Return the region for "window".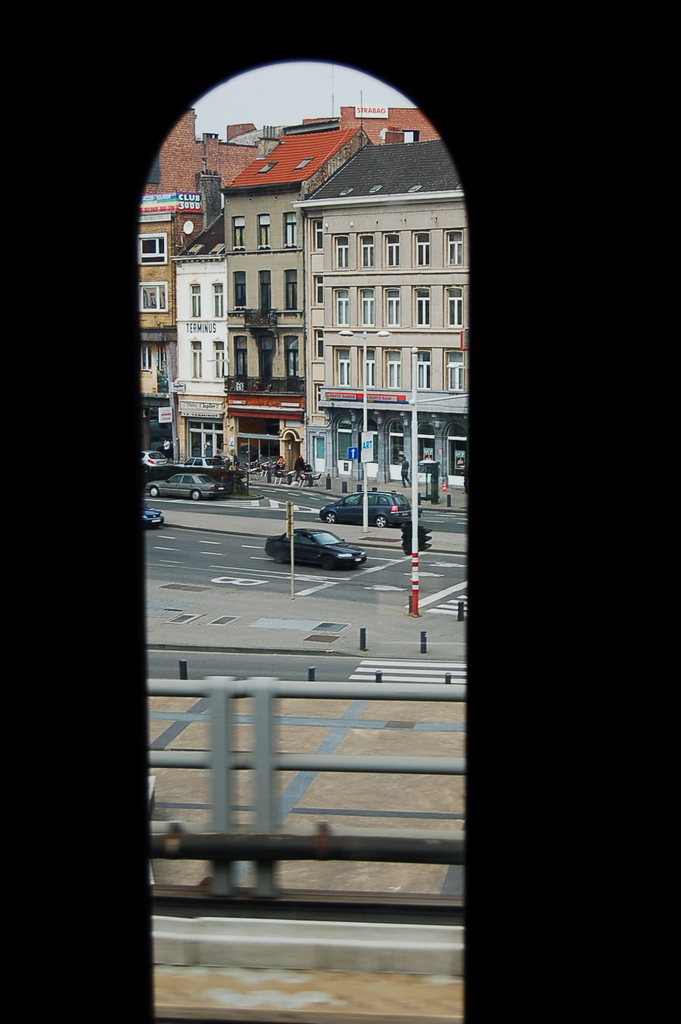
334 288 352 326.
